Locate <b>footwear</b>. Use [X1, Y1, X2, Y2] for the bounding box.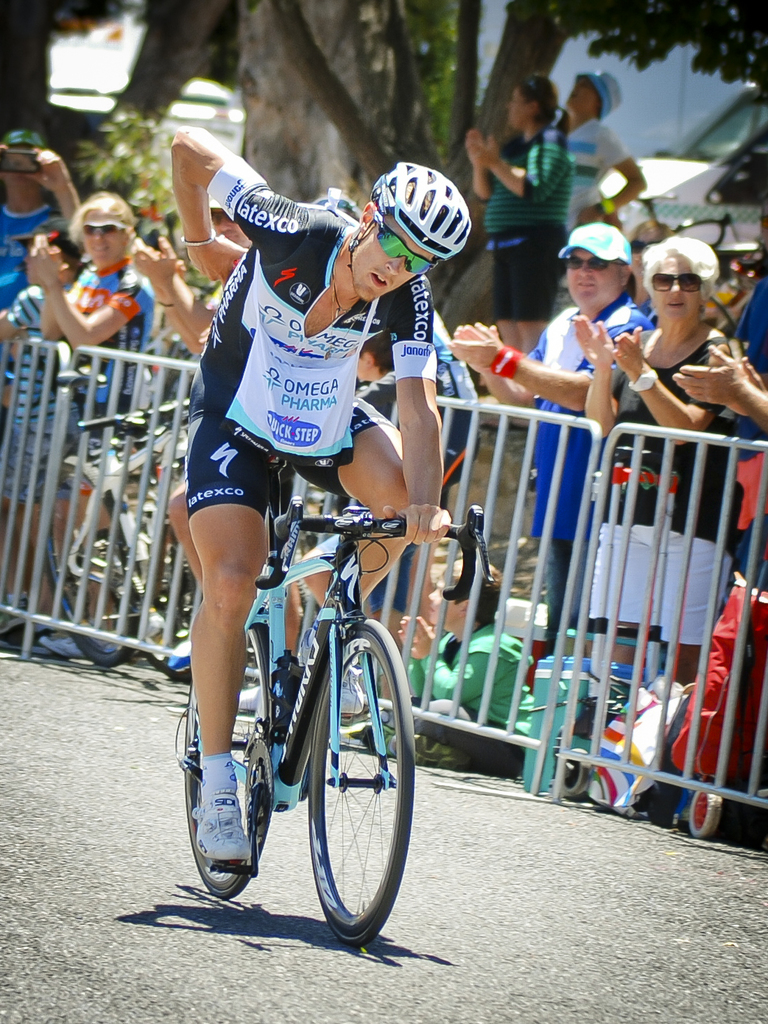
[551, 749, 601, 793].
